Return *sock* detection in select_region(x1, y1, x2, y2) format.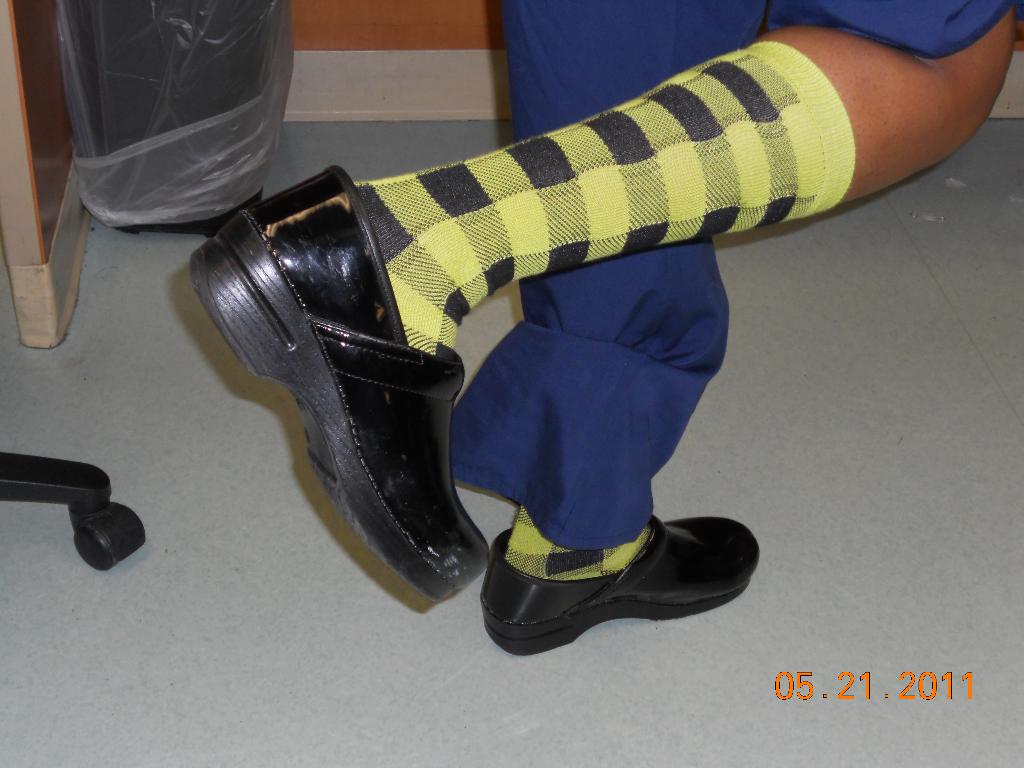
select_region(502, 505, 654, 579).
